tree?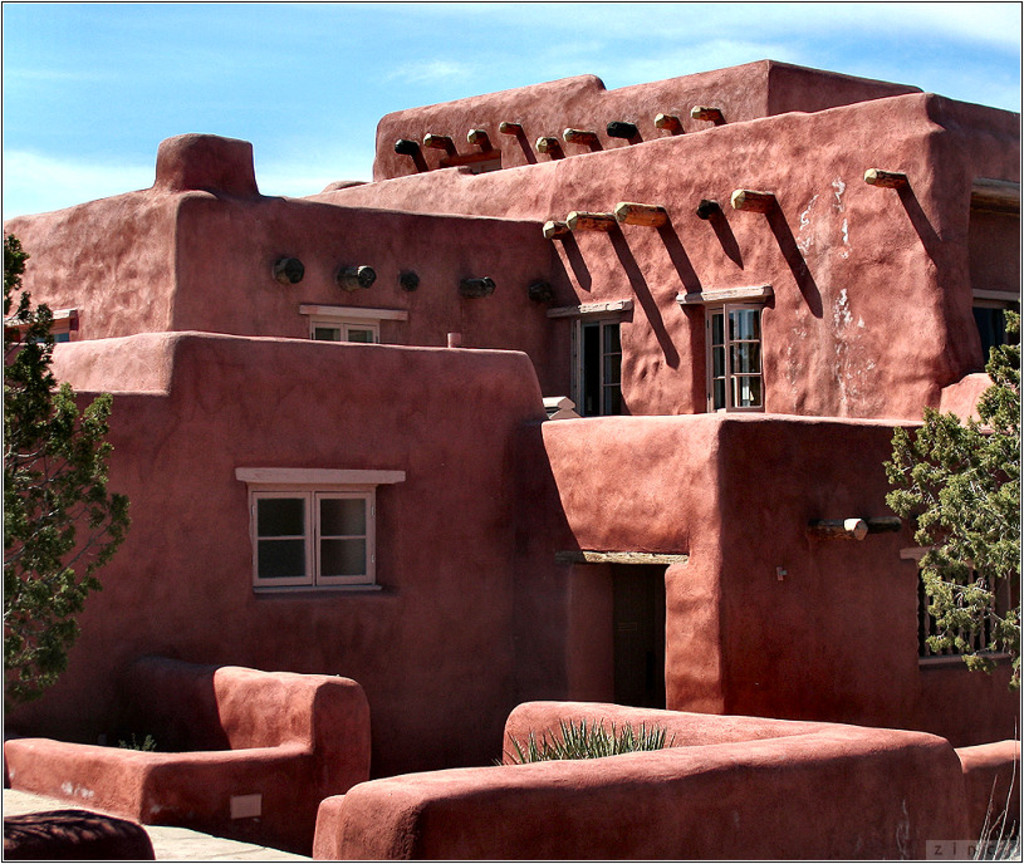
box=[4, 235, 124, 730]
